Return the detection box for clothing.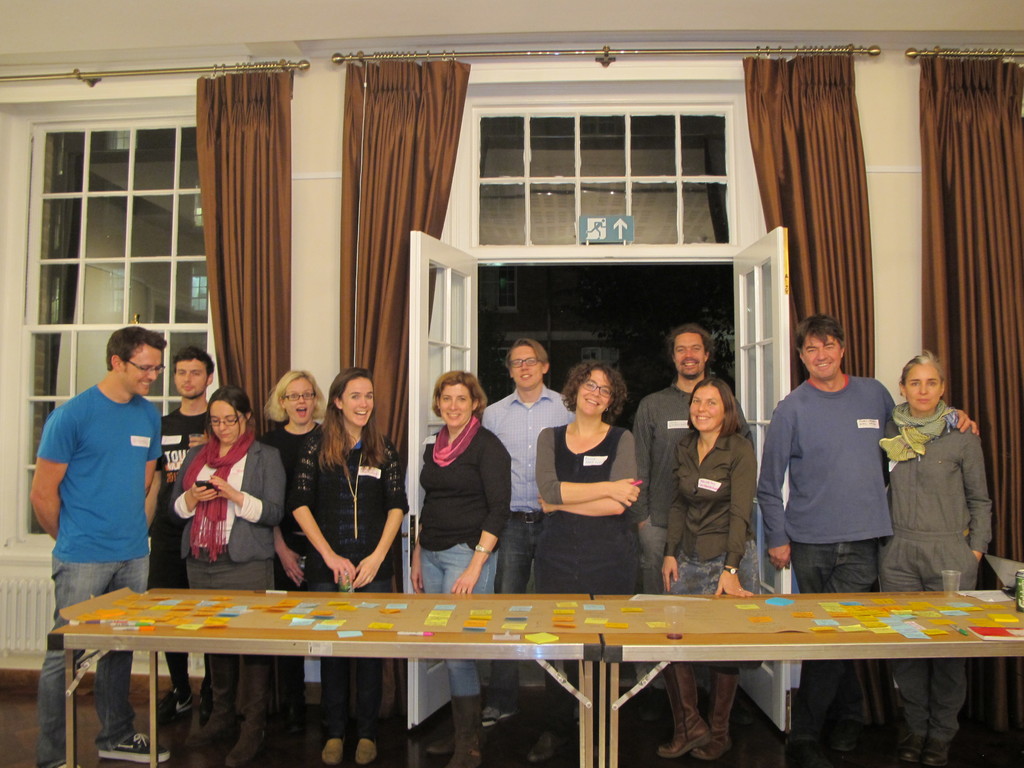
bbox=[761, 373, 893, 767].
